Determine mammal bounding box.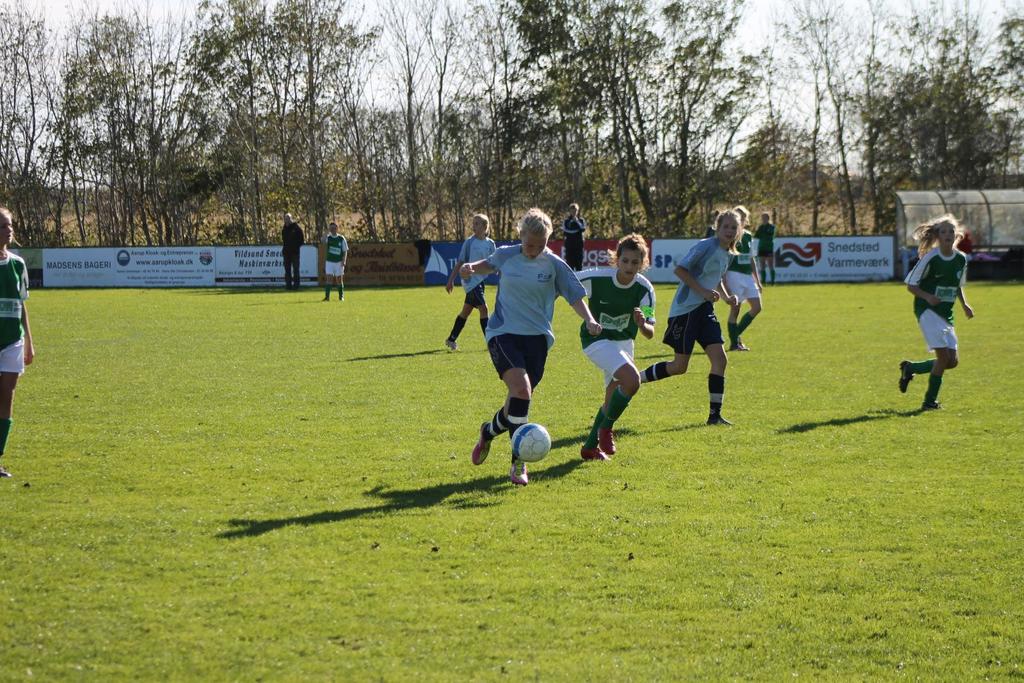
Determined: bbox=[916, 199, 988, 421].
